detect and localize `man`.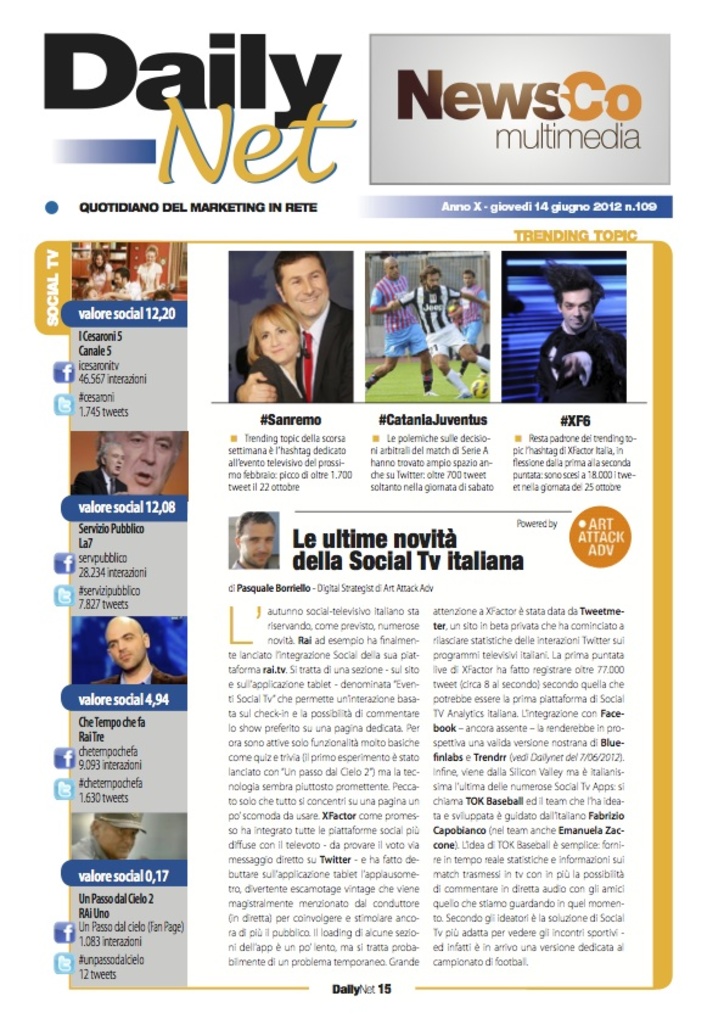
Localized at {"x1": 230, "y1": 251, "x2": 355, "y2": 408}.
